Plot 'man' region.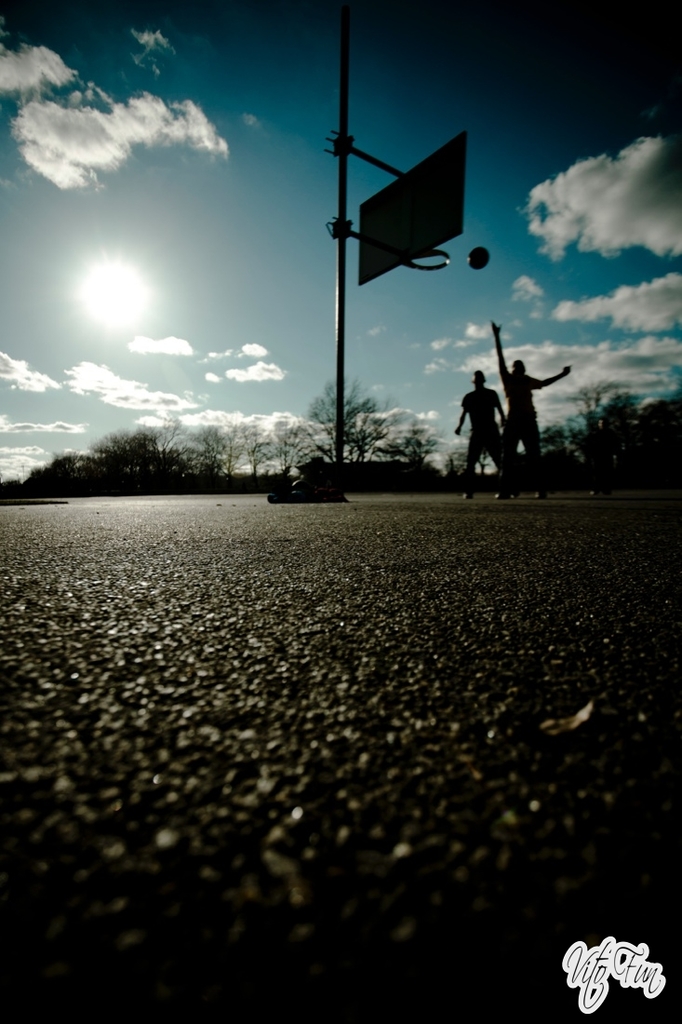
Plotted at Rect(454, 363, 509, 492).
